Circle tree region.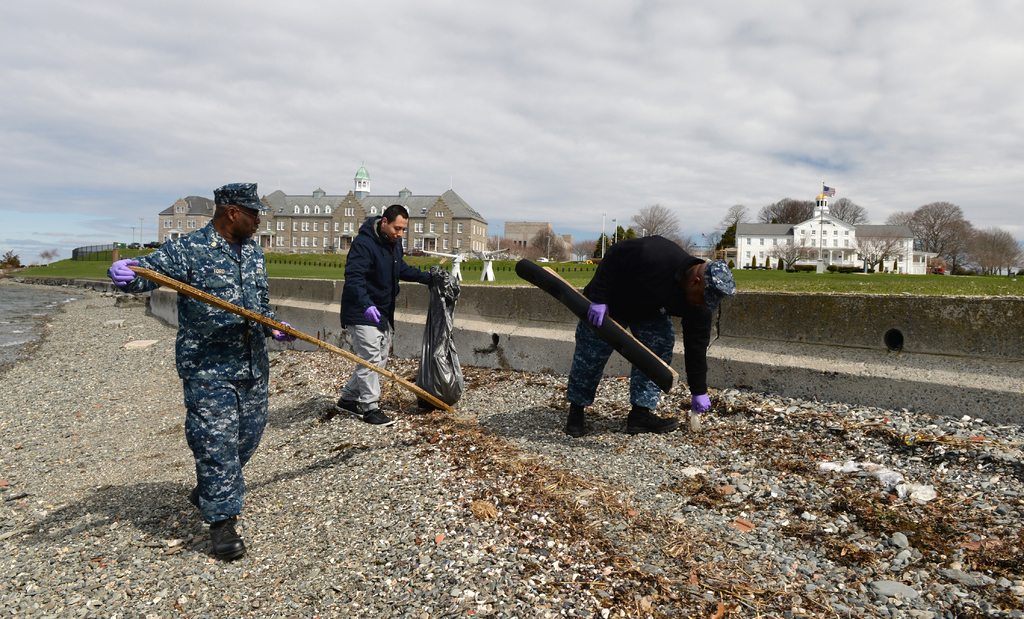
Region: bbox(717, 198, 748, 254).
